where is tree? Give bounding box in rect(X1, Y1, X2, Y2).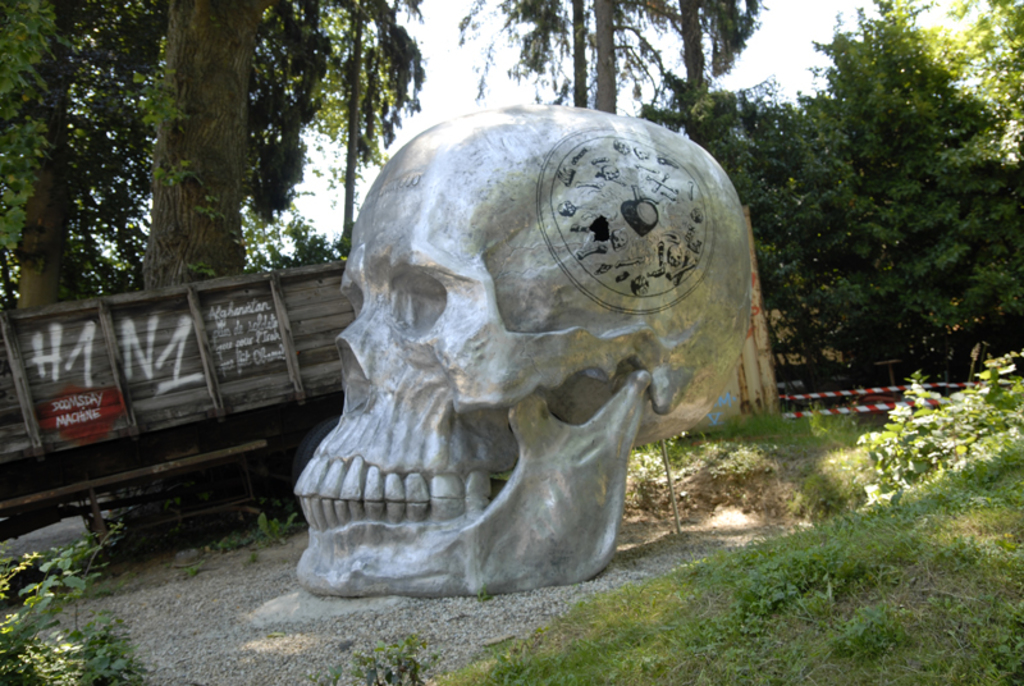
rect(303, 0, 422, 256).
